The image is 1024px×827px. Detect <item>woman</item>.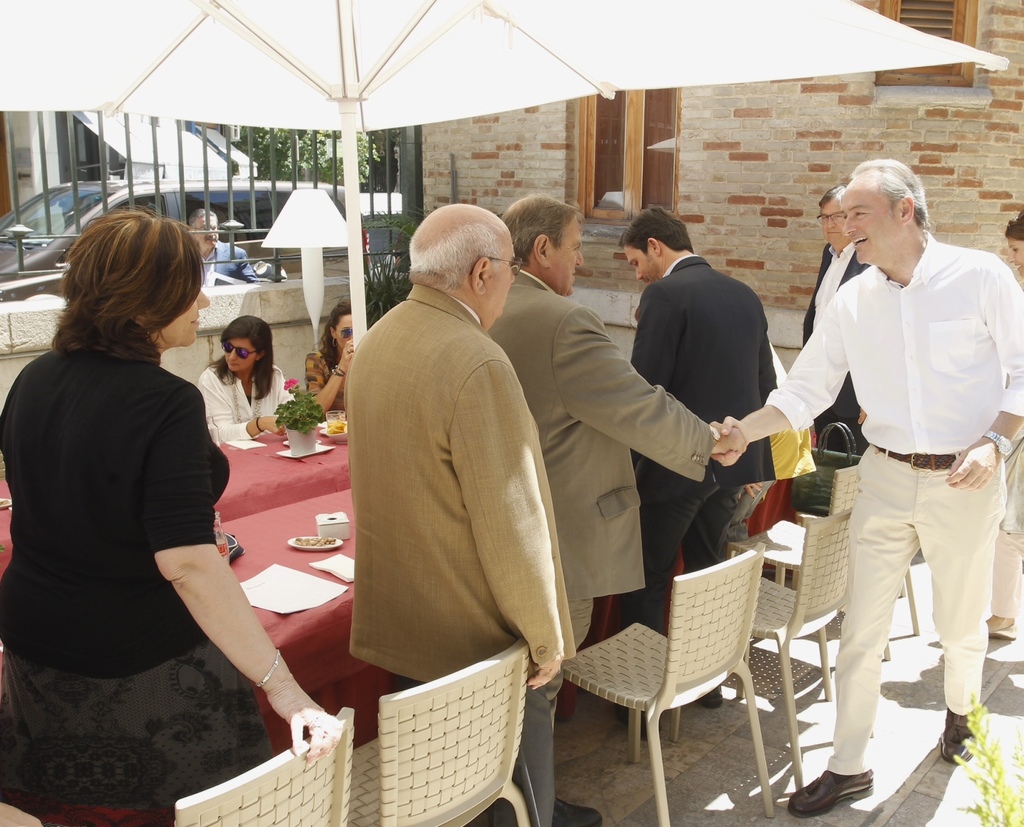
Detection: [20, 200, 261, 826].
